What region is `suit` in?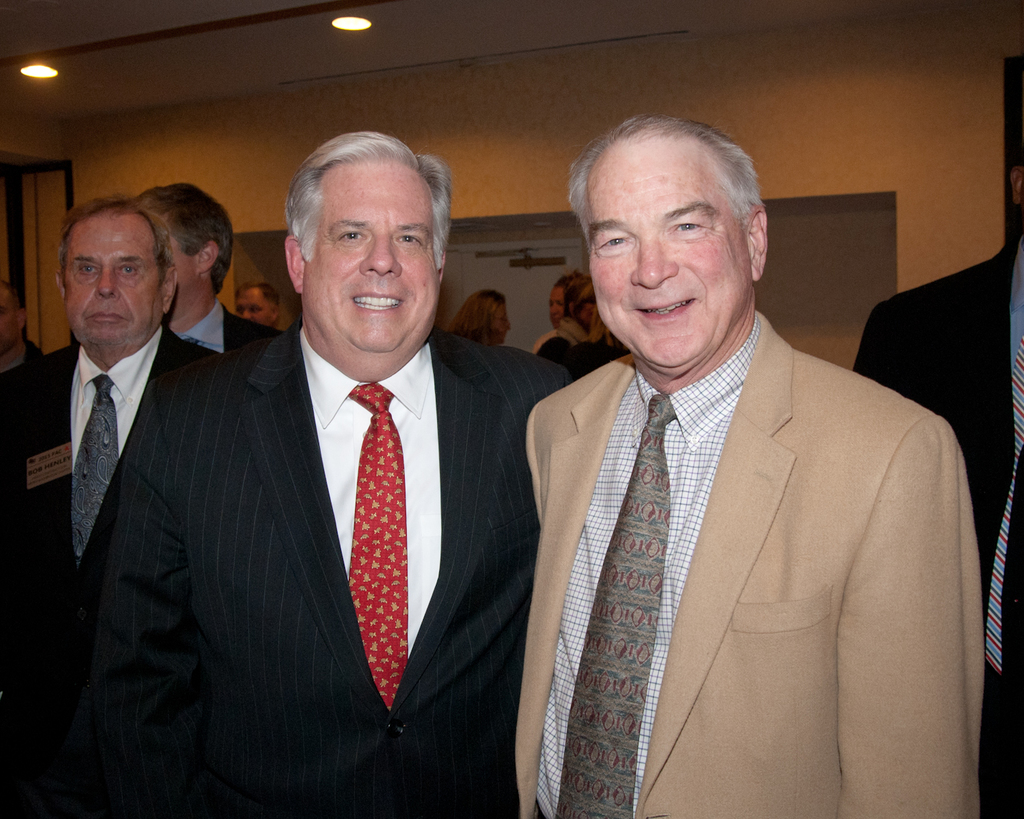
x1=86, y1=326, x2=577, y2=818.
